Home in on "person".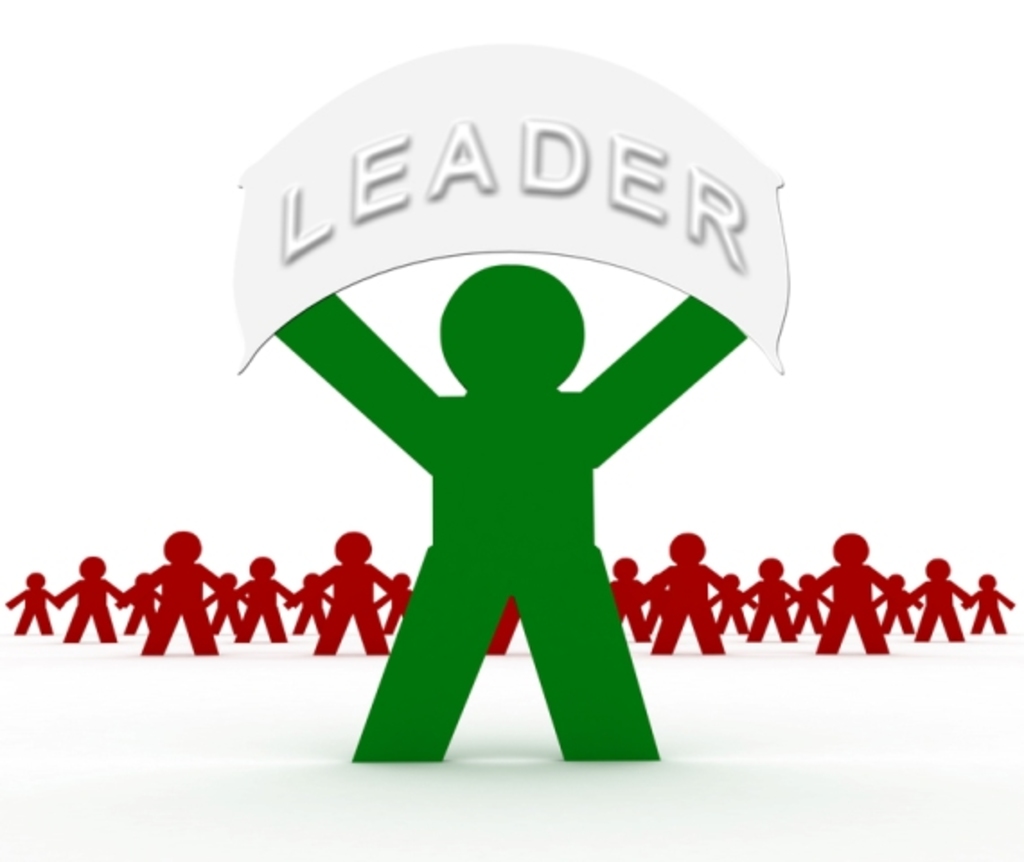
Homed in at <region>201, 571, 234, 634</region>.
